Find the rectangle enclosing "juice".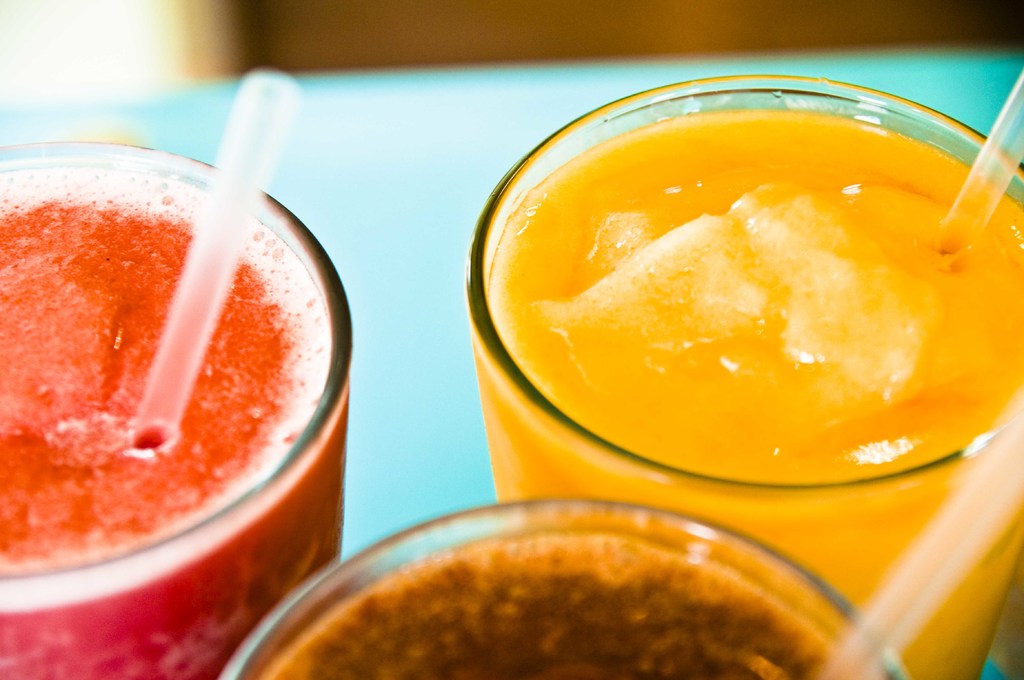
470/109/1023/679.
